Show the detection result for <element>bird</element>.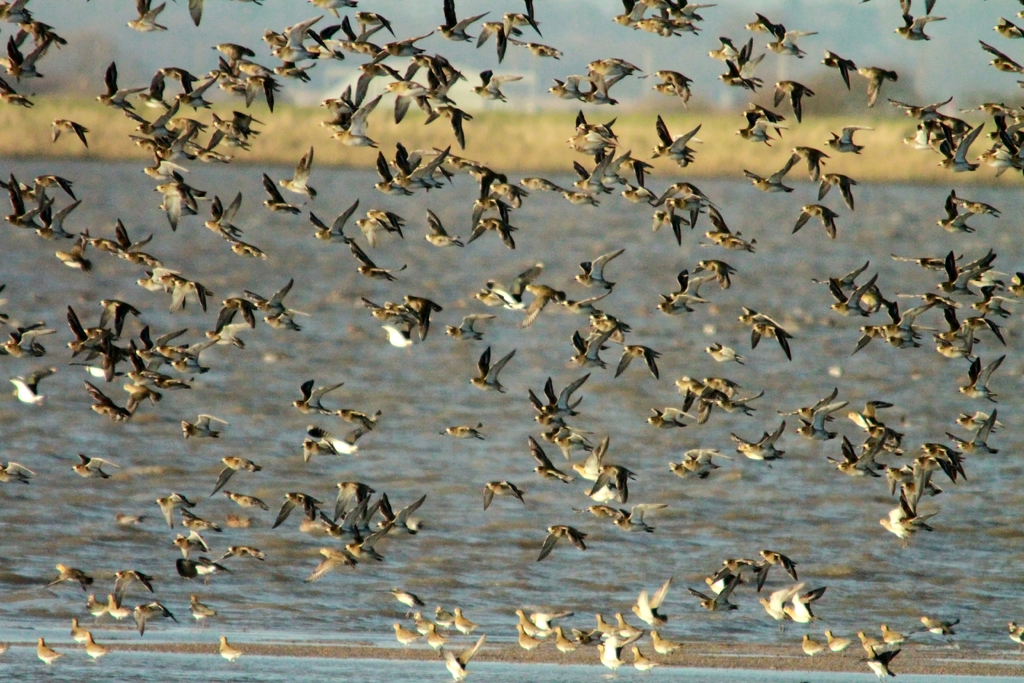
{"left": 834, "top": 272, "right": 906, "bottom": 326}.
